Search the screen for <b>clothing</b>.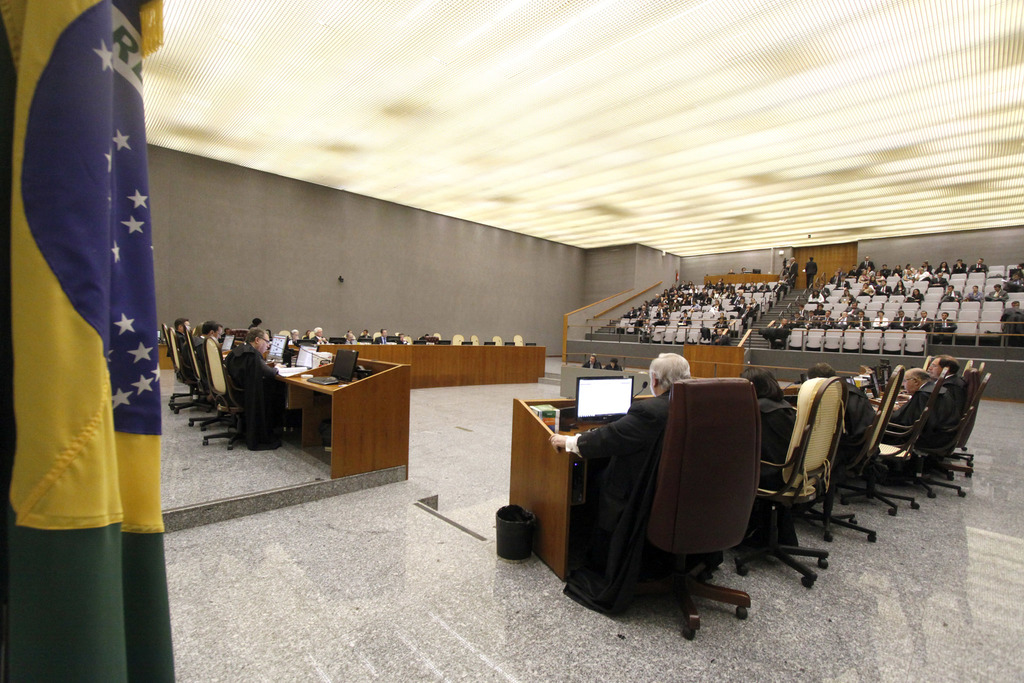
Found at [left=571, top=387, right=671, bottom=545].
